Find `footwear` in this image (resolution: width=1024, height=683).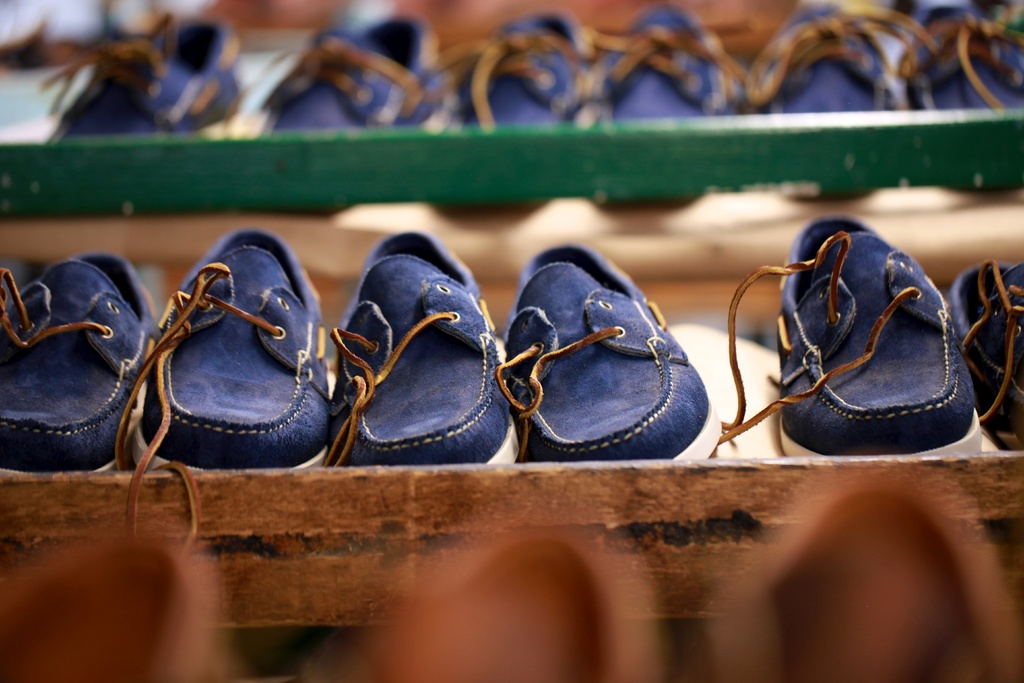
<region>1, 252, 156, 474</region>.
